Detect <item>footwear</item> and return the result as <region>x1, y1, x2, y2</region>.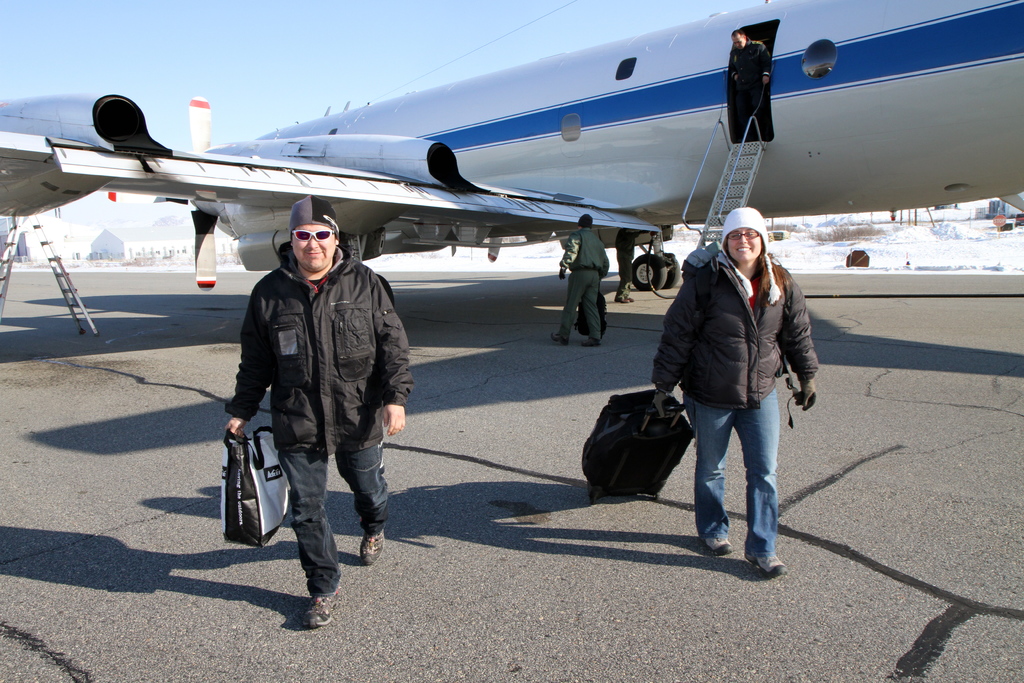
<region>548, 332, 566, 345</region>.
